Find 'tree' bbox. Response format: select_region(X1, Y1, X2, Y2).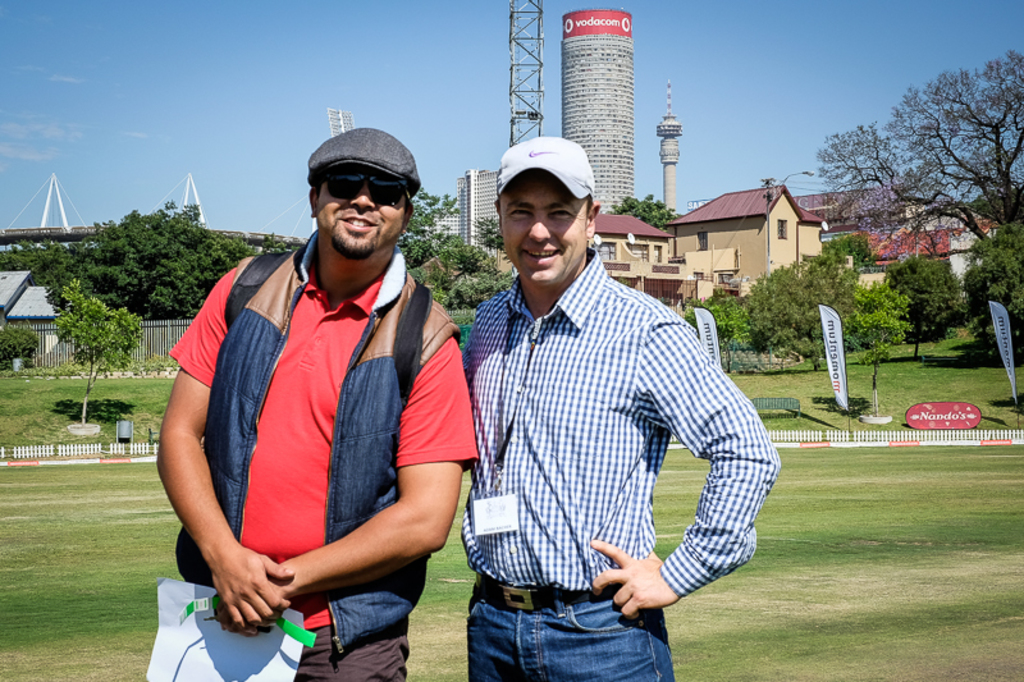
select_region(819, 44, 1004, 361).
